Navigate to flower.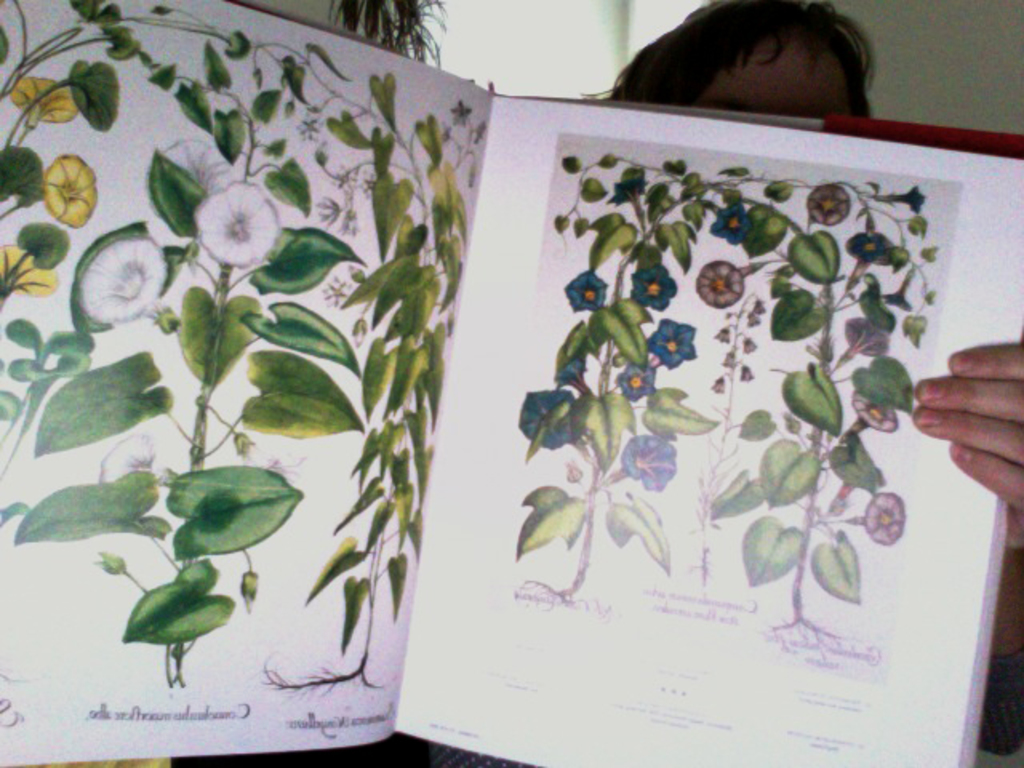
Navigation target: (x1=563, y1=266, x2=610, y2=306).
